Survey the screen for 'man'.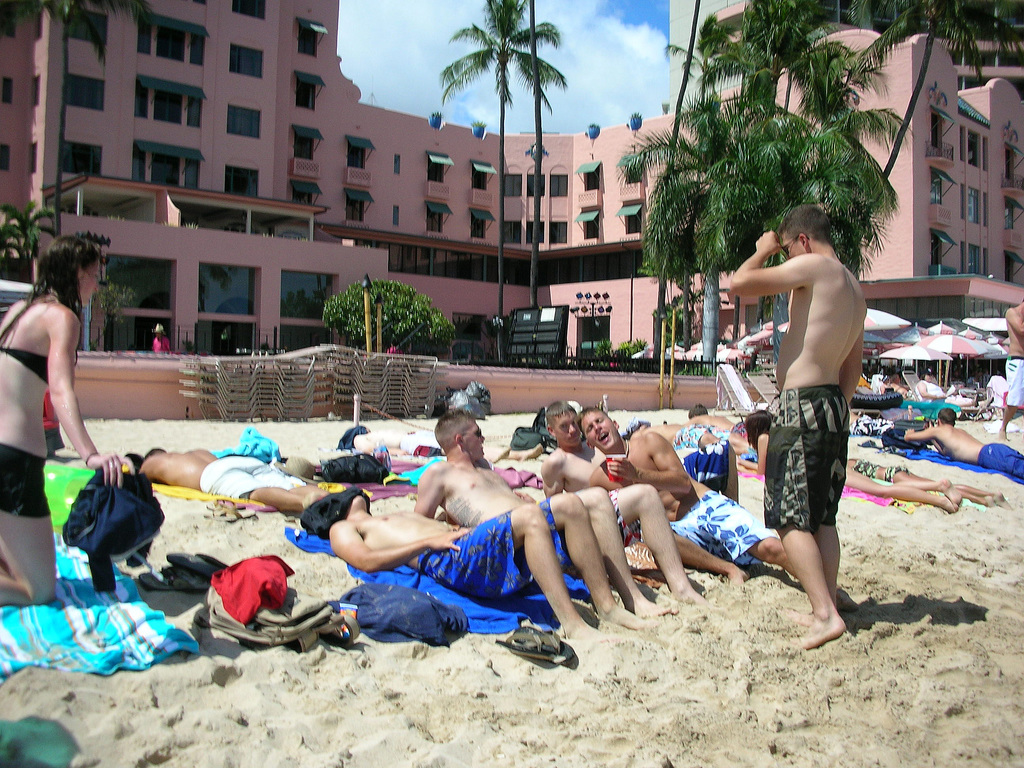
Survey found: box=[152, 324, 173, 352].
